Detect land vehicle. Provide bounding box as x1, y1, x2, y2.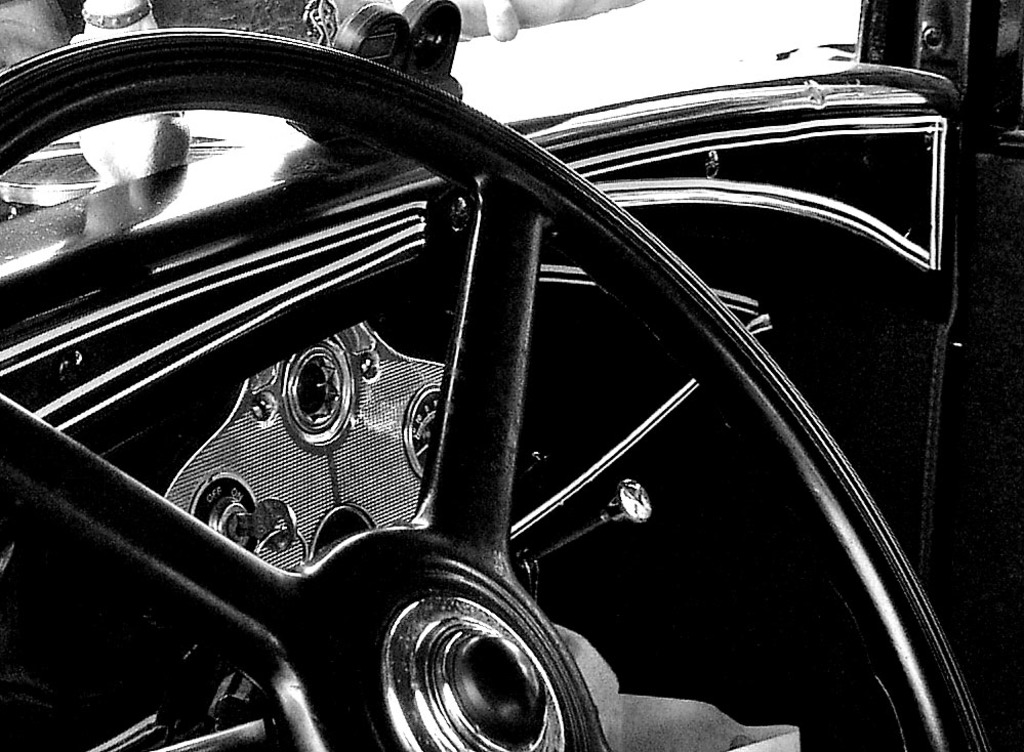
30, 16, 1023, 733.
